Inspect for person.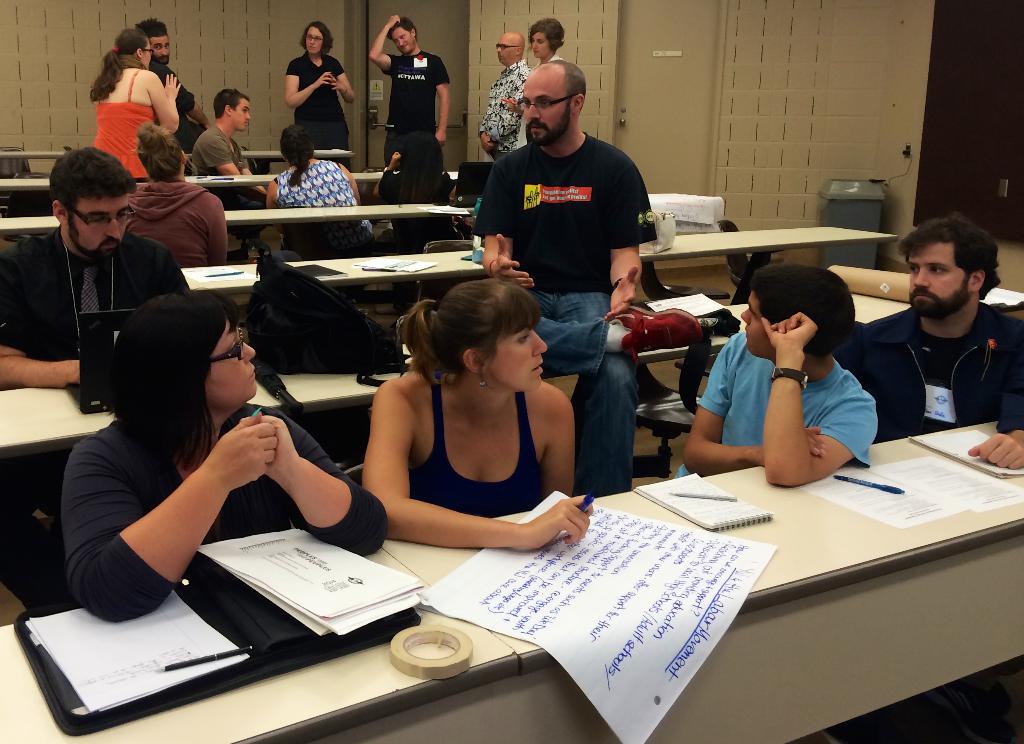
Inspection: 479/62/662/490.
